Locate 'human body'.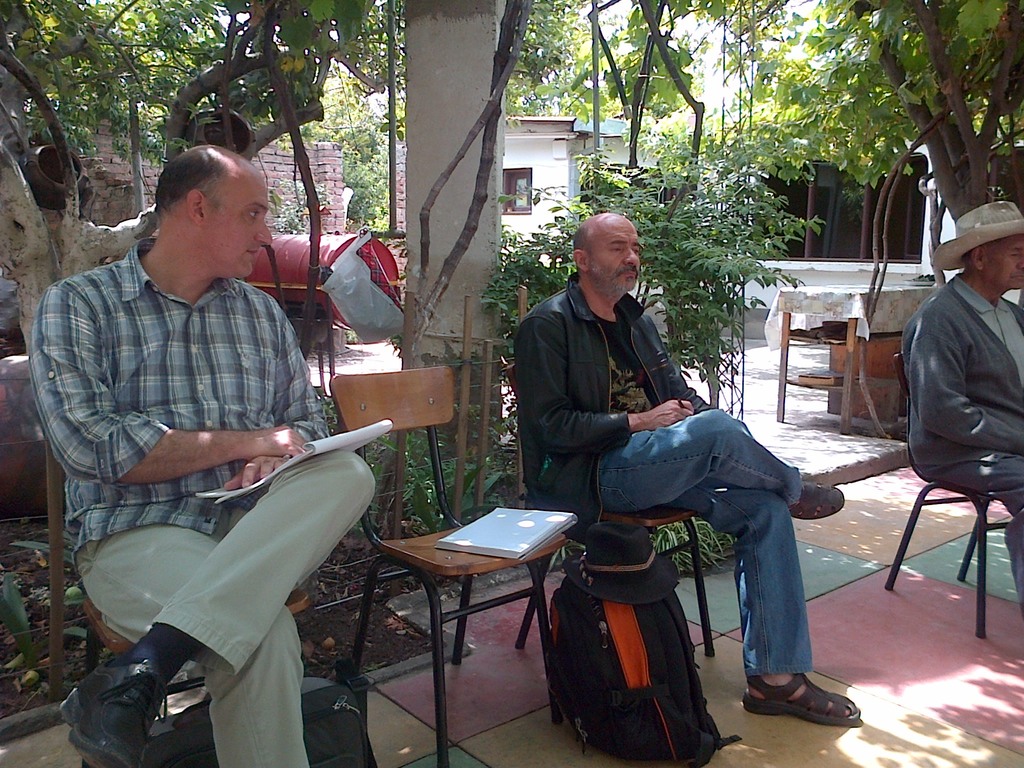
Bounding box: region(520, 228, 831, 717).
